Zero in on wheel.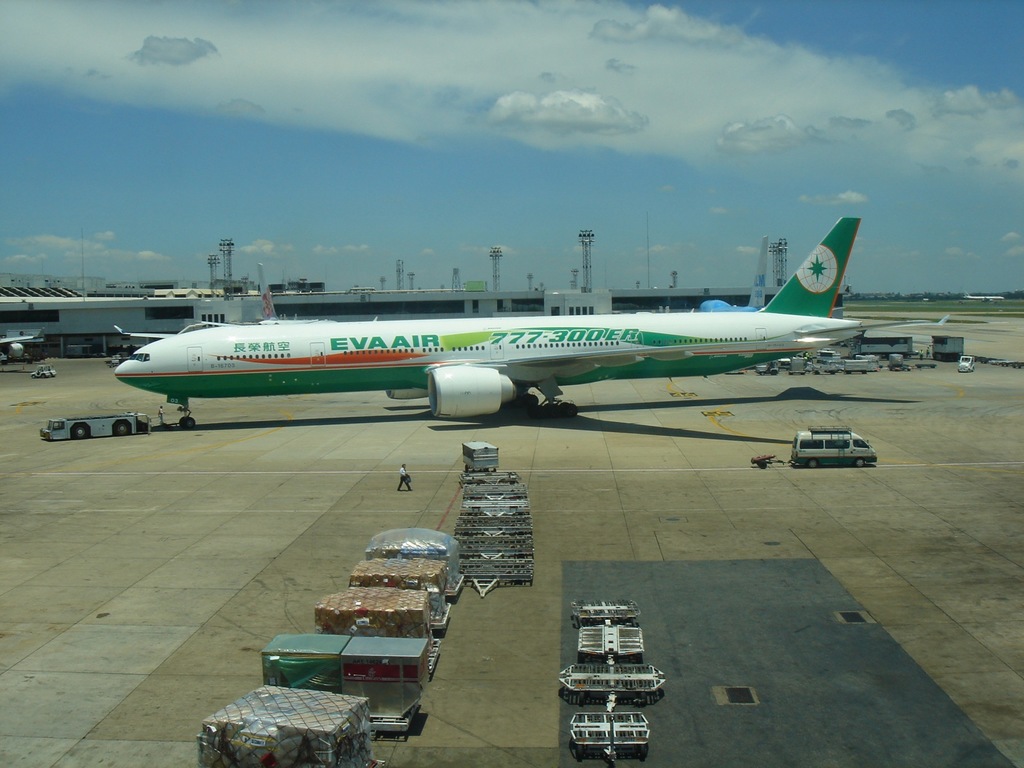
Zeroed in: left=808, top=456, right=821, bottom=467.
